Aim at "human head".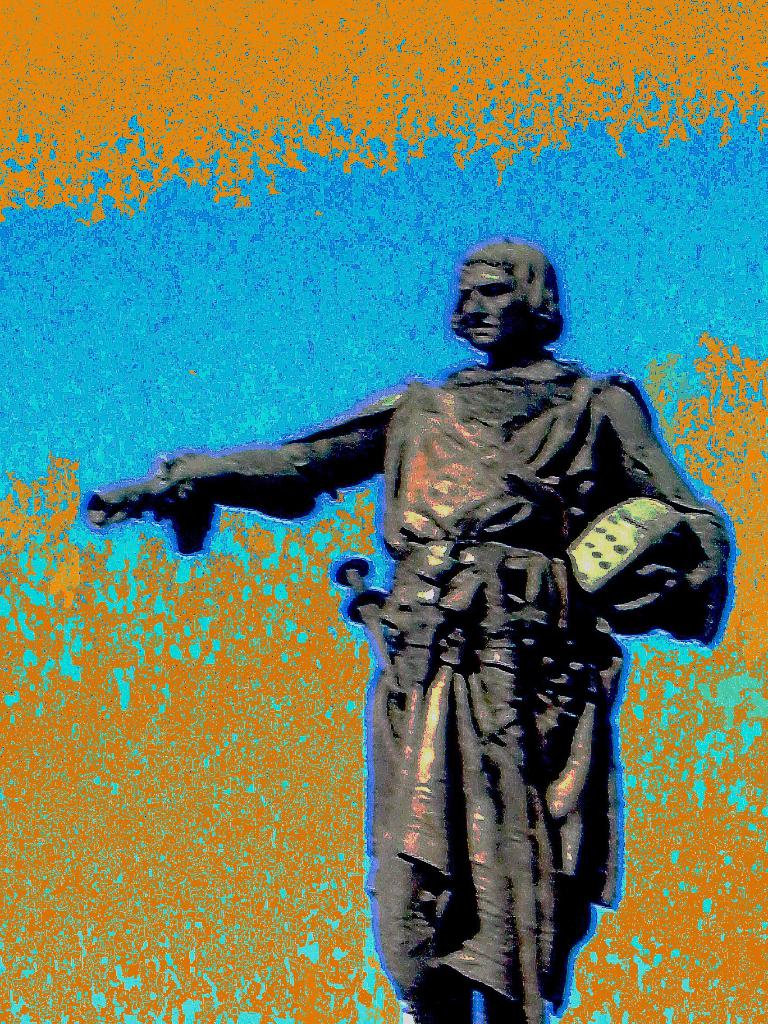
Aimed at (left=433, top=243, right=589, bottom=360).
